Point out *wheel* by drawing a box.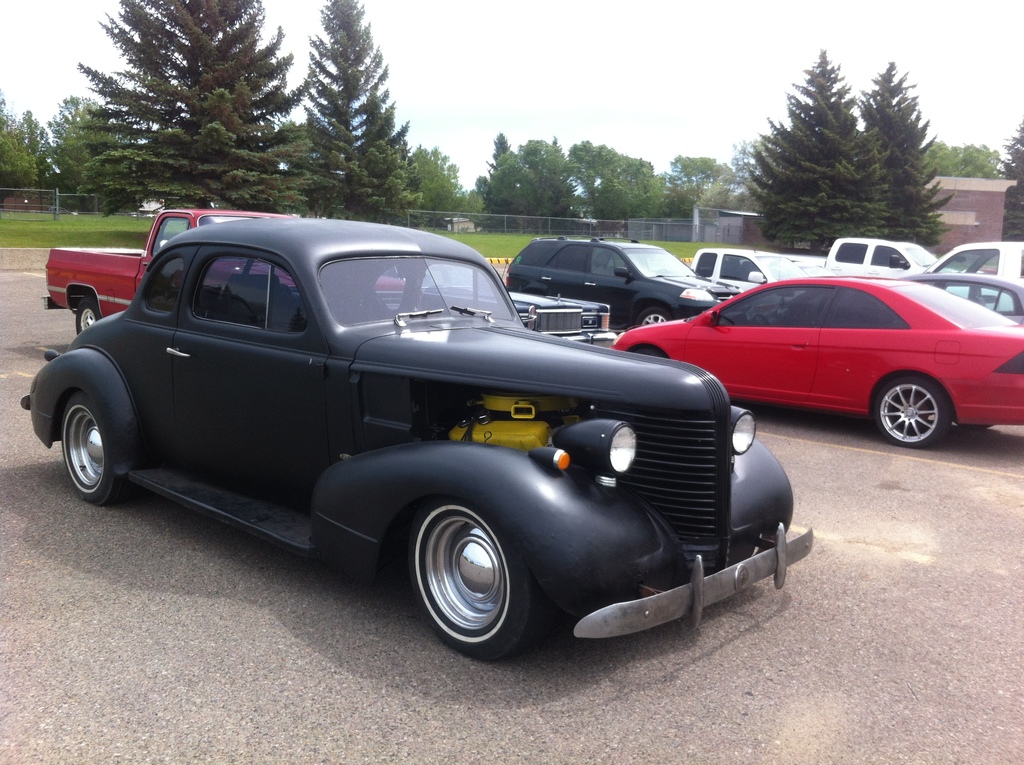
box(636, 348, 661, 358).
